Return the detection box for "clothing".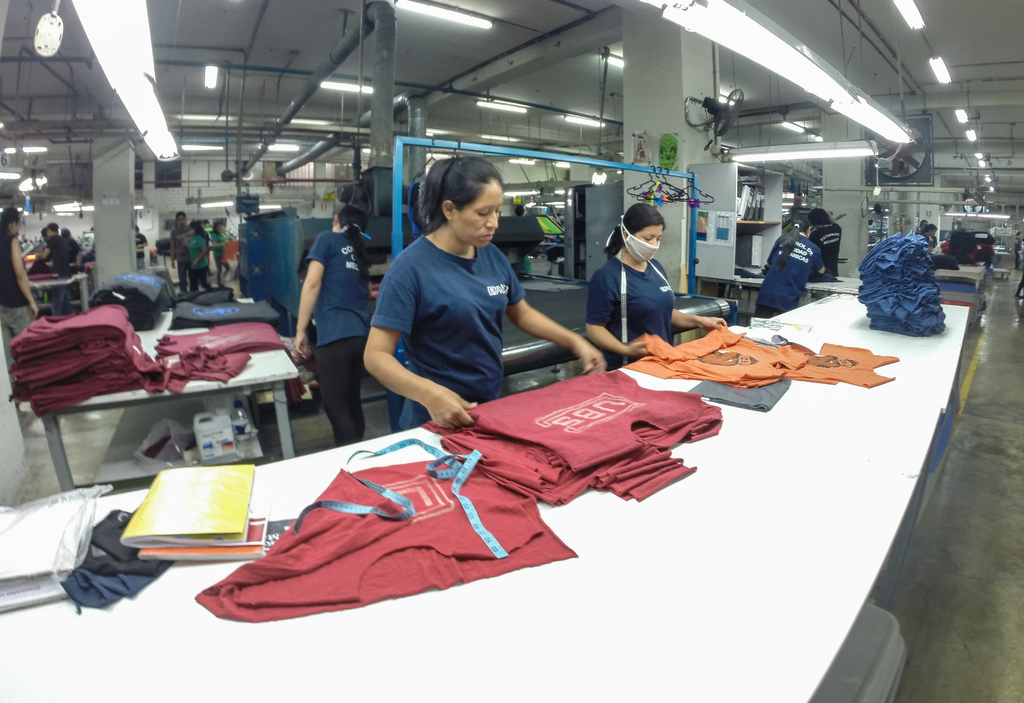
{"x1": 172, "y1": 223, "x2": 188, "y2": 289}.
